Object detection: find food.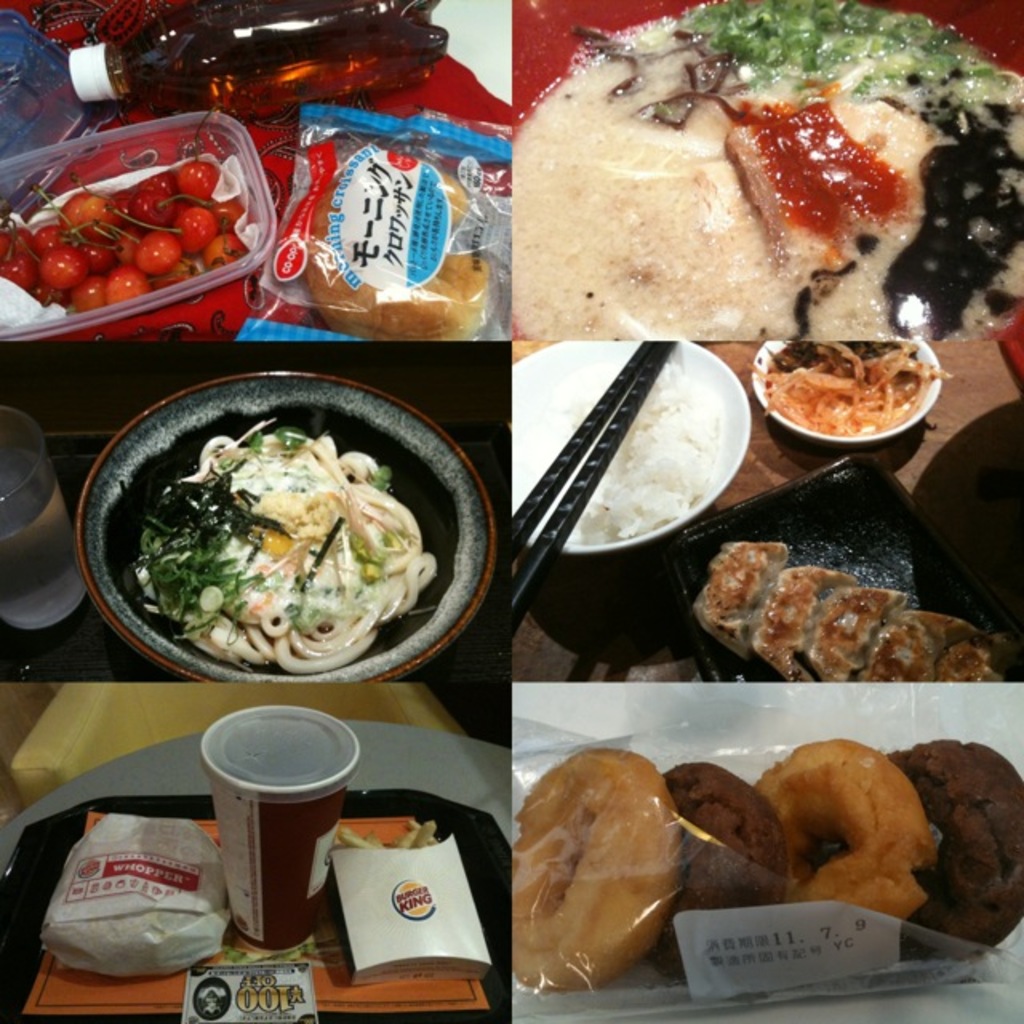
pyautogui.locateOnScreen(640, 763, 789, 990).
